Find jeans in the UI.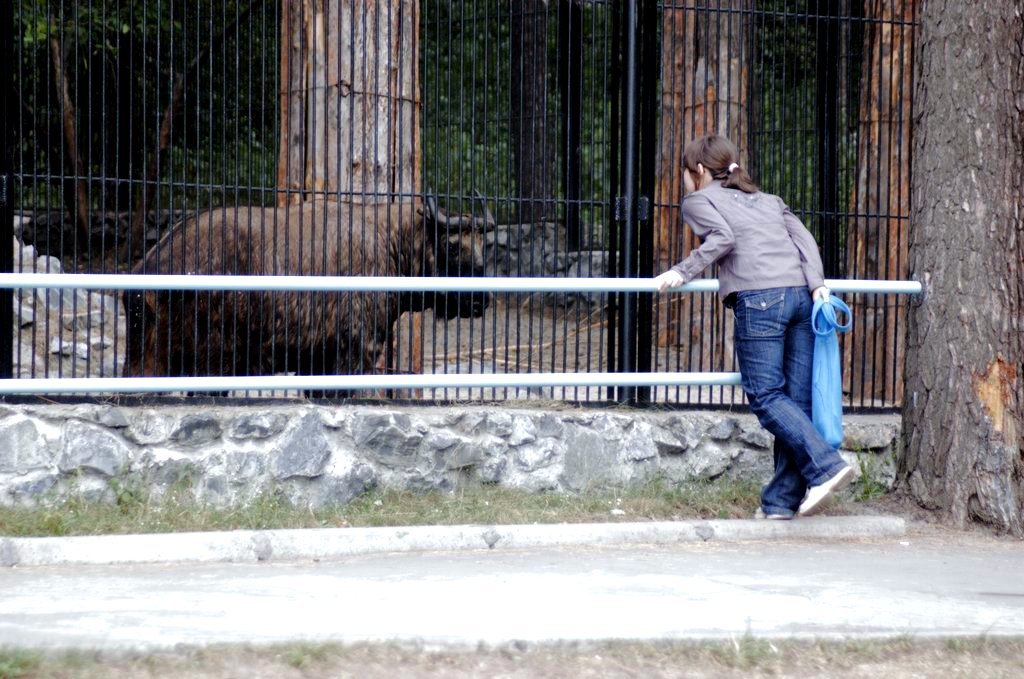
UI element at box(719, 290, 857, 511).
